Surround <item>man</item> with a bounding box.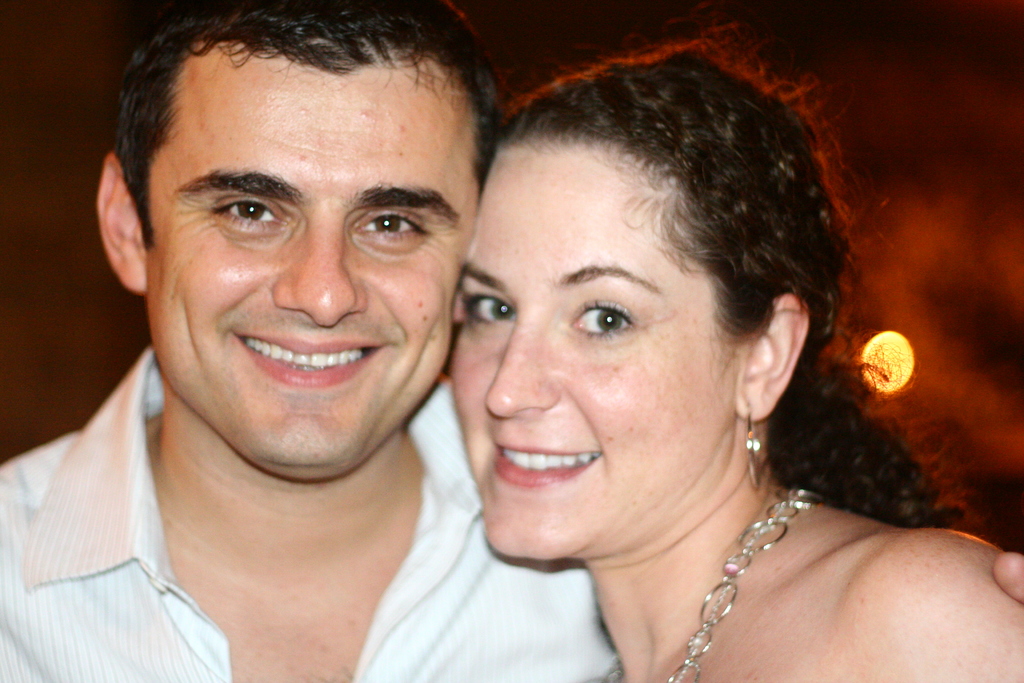
Rect(0, 4, 1023, 682).
